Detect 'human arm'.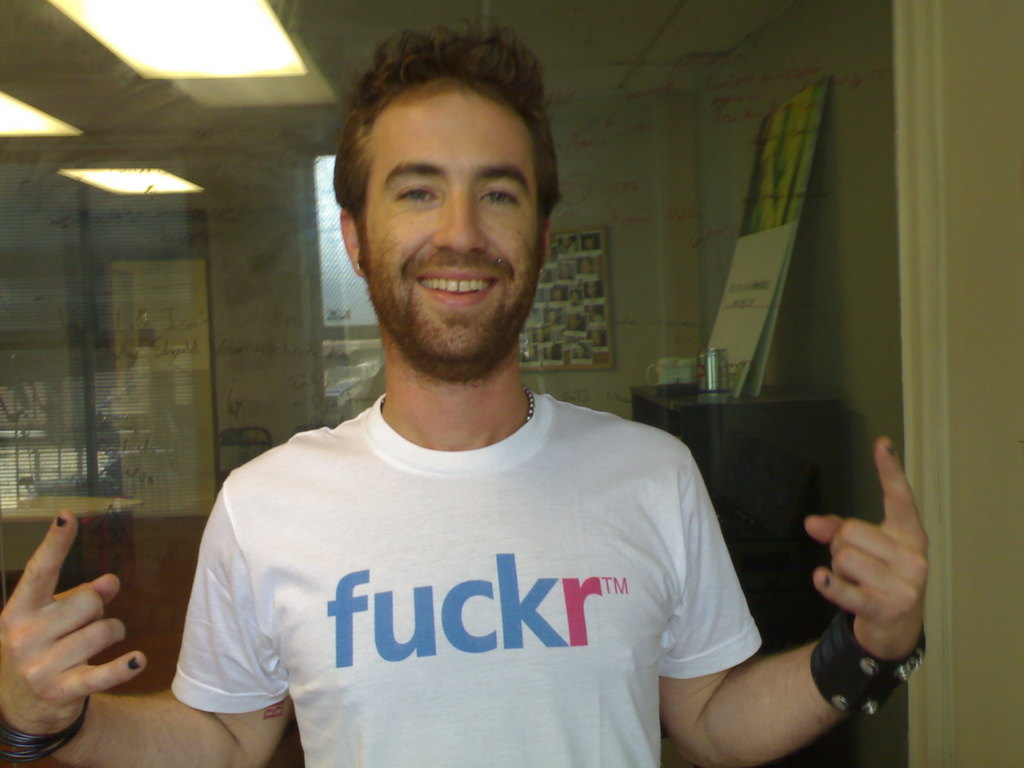
Detected at bbox=(0, 467, 297, 767).
